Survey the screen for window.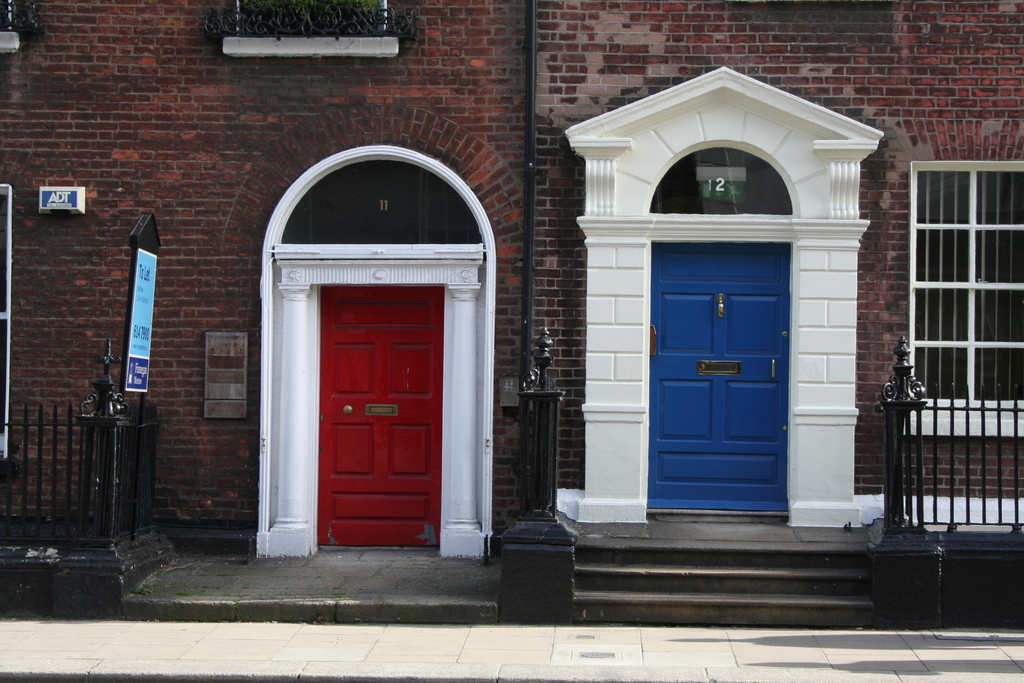
Survey found: x1=215, y1=0, x2=394, y2=55.
